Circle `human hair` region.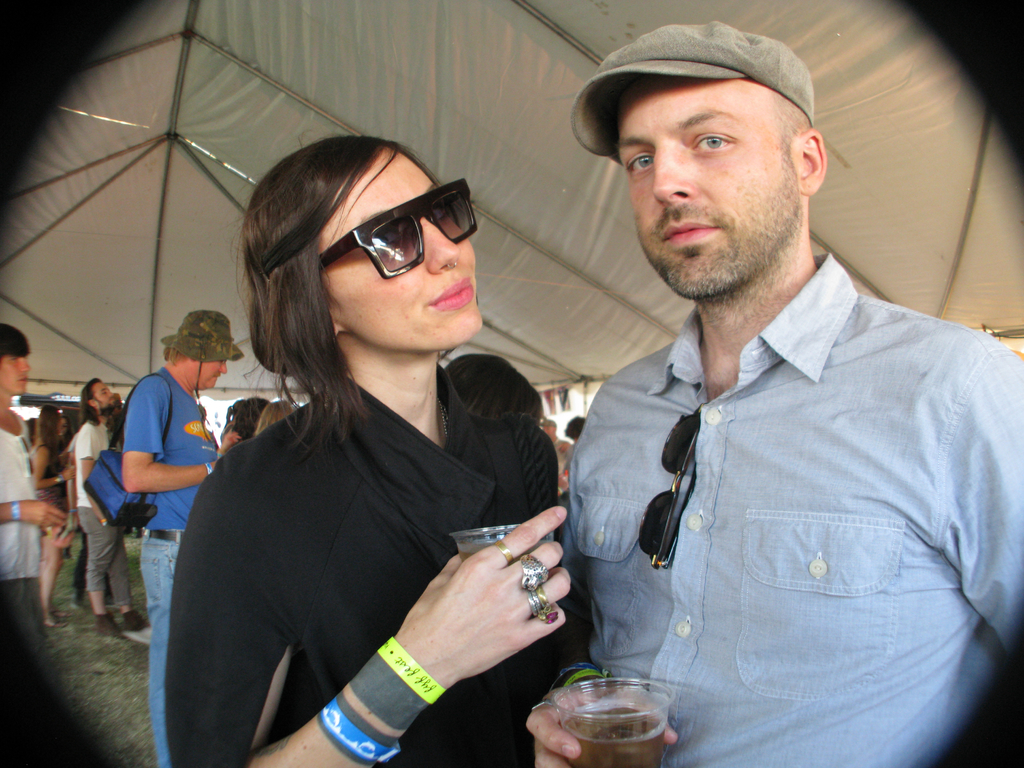
Region: rect(0, 323, 33, 360).
